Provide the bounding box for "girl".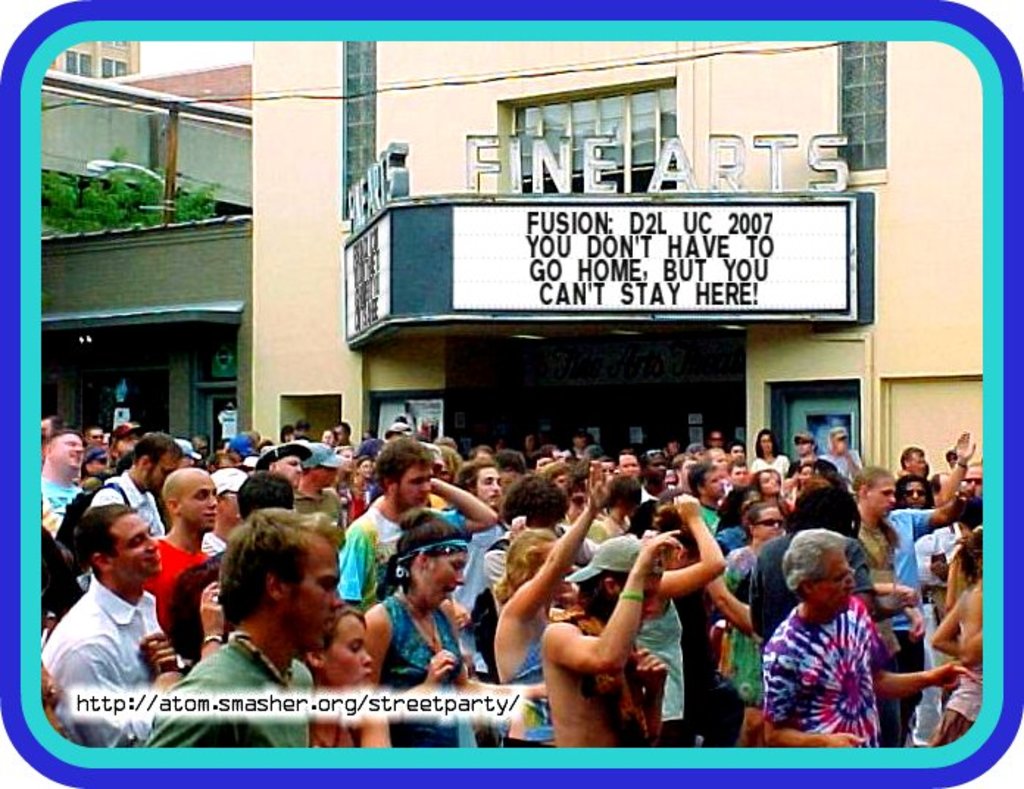
491 453 609 749.
